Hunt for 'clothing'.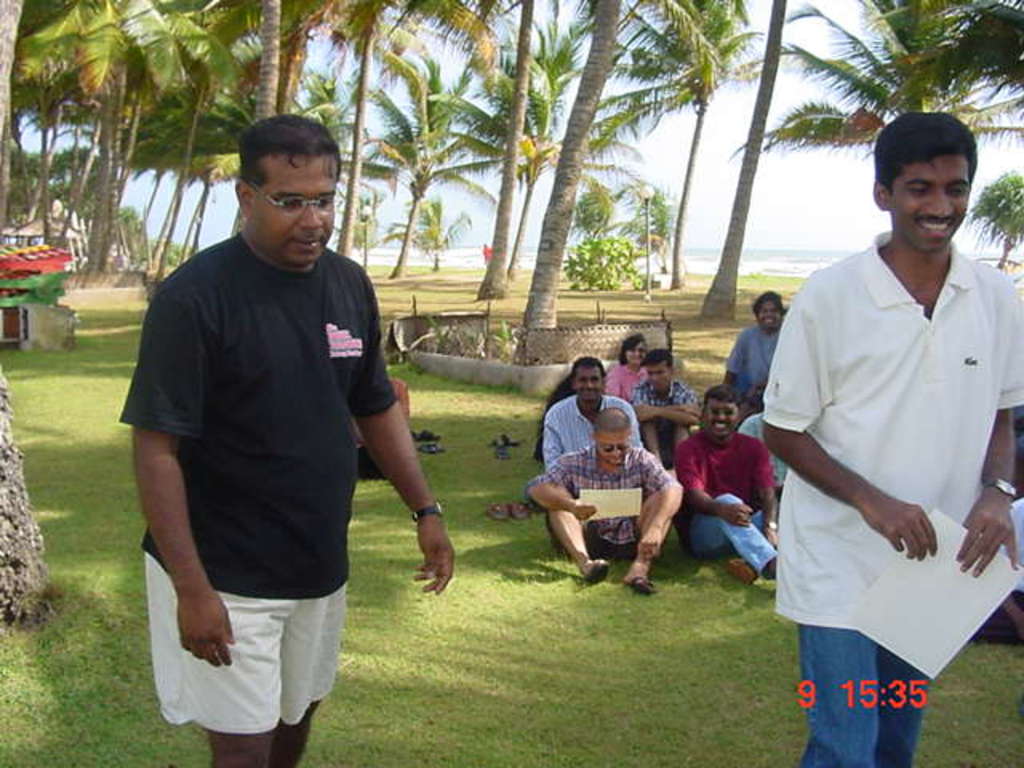
Hunted down at box(544, 392, 648, 469).
